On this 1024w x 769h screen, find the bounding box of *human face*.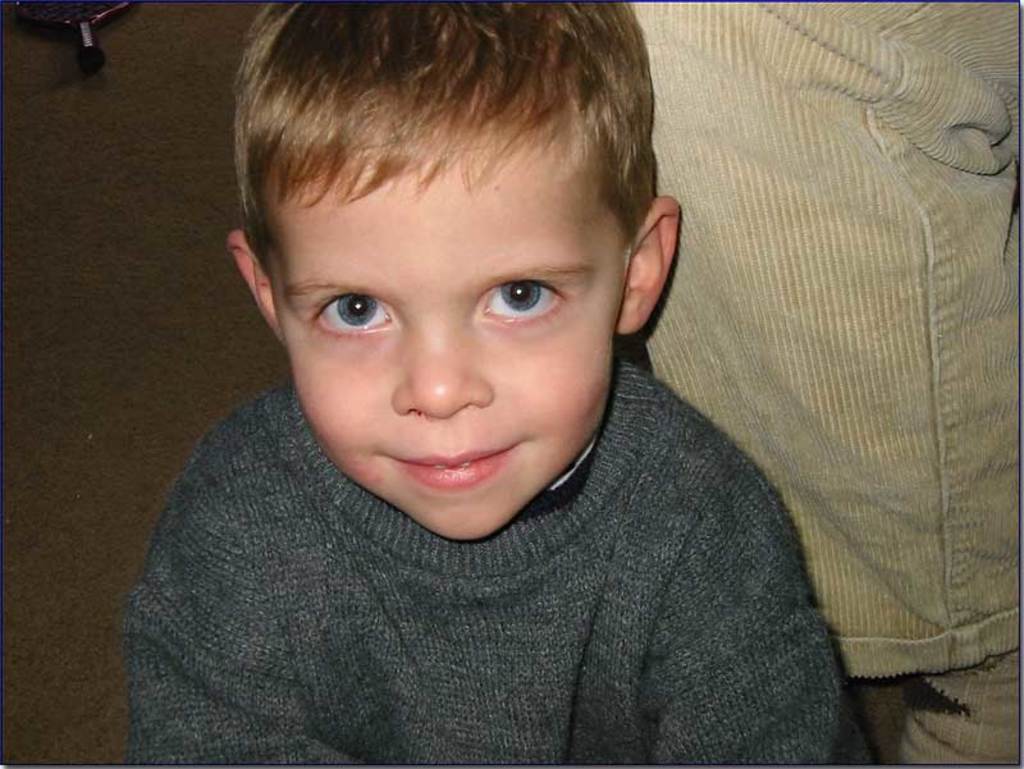
Bounding box: Rect(276, 157, 628, 540).
